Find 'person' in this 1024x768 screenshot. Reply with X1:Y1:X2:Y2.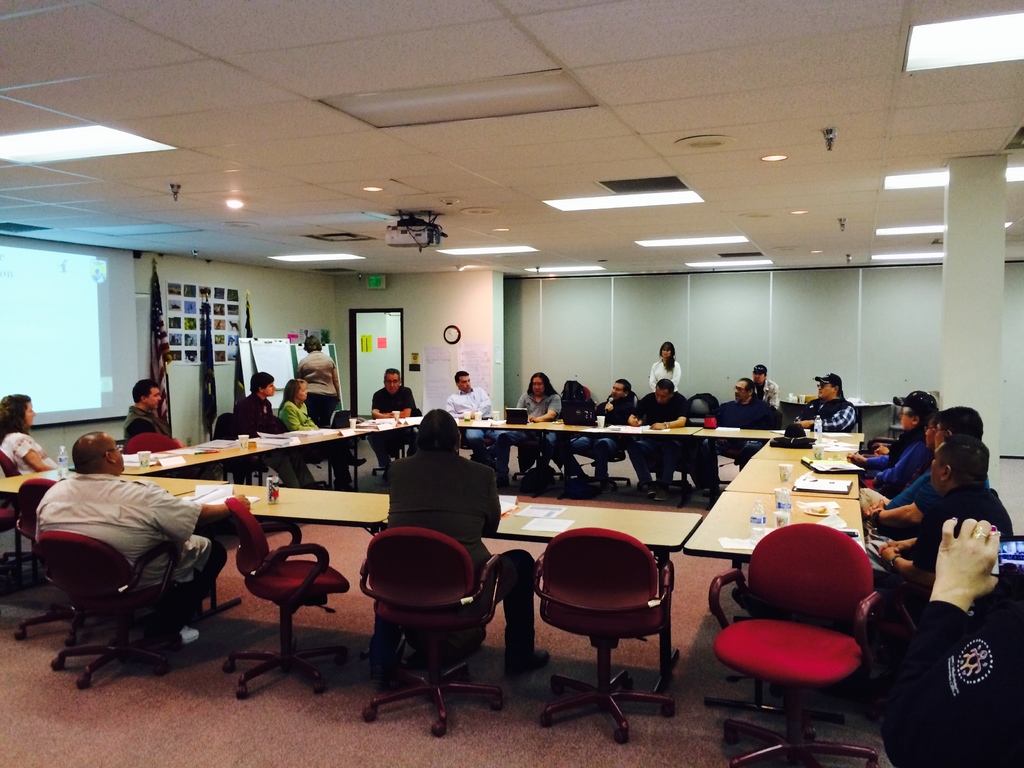
129:378:173:442.
